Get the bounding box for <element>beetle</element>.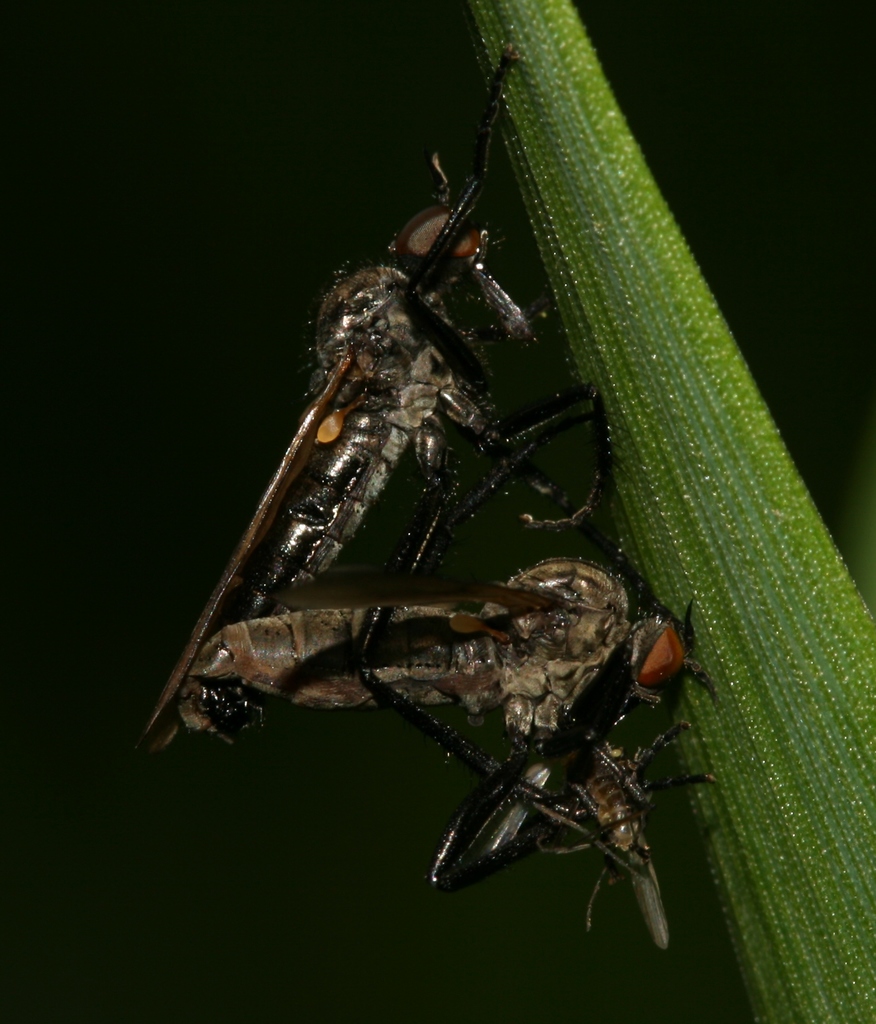
crop(177, 538, 706, 955).
